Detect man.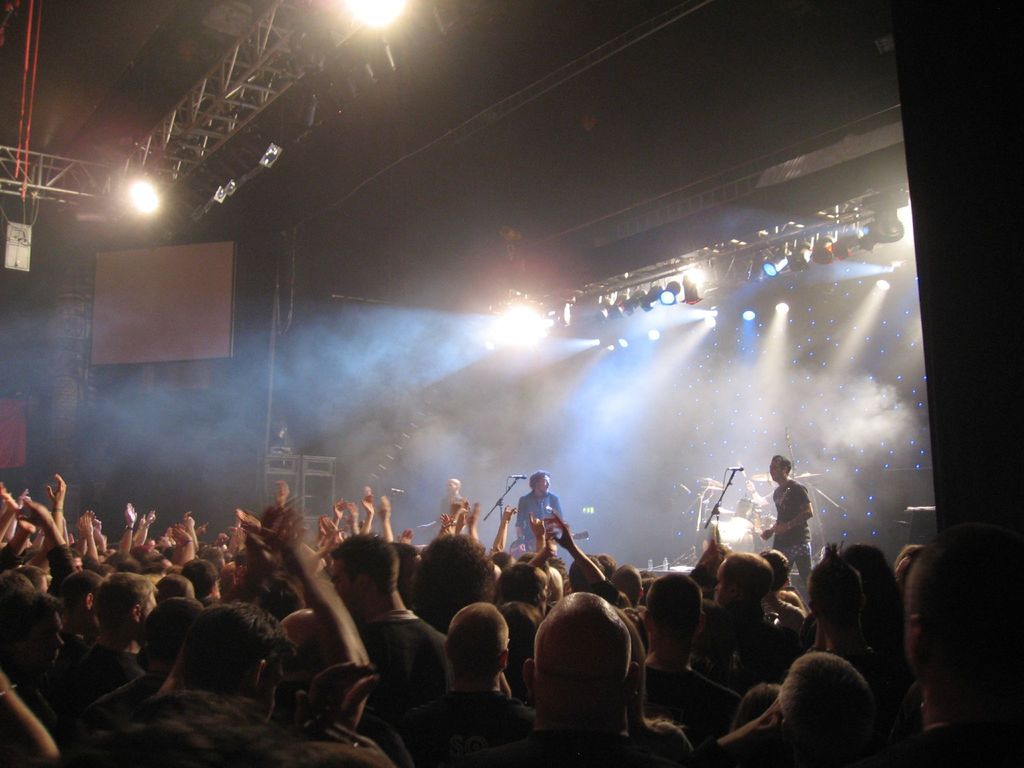
Detected at 566/557/609/590.
